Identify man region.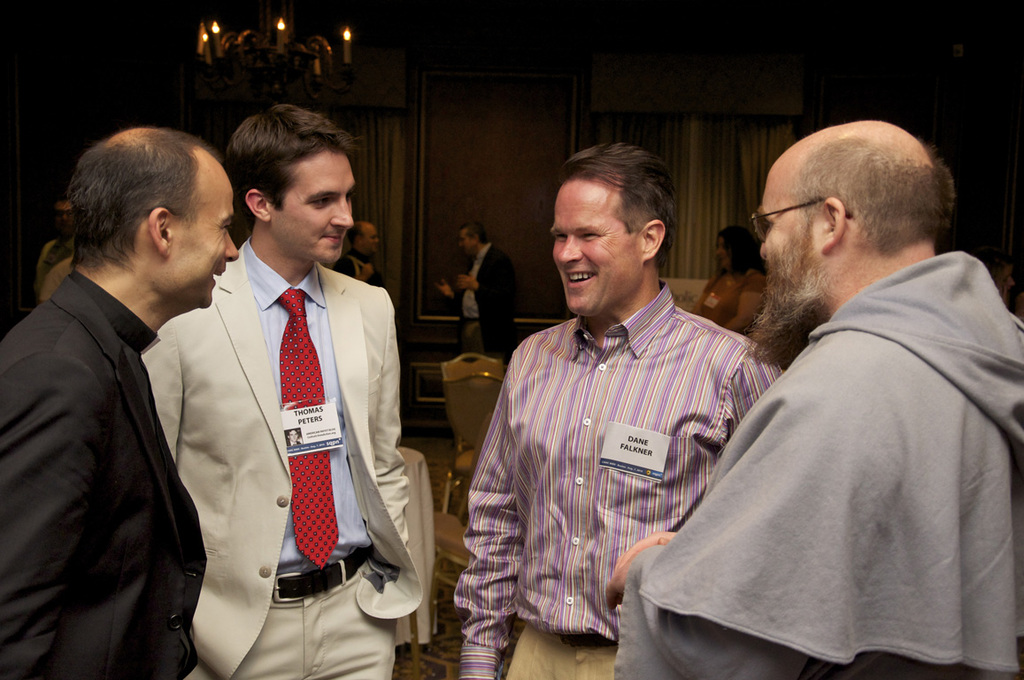
Region: <region>337, 217, 389, 284</region>.
